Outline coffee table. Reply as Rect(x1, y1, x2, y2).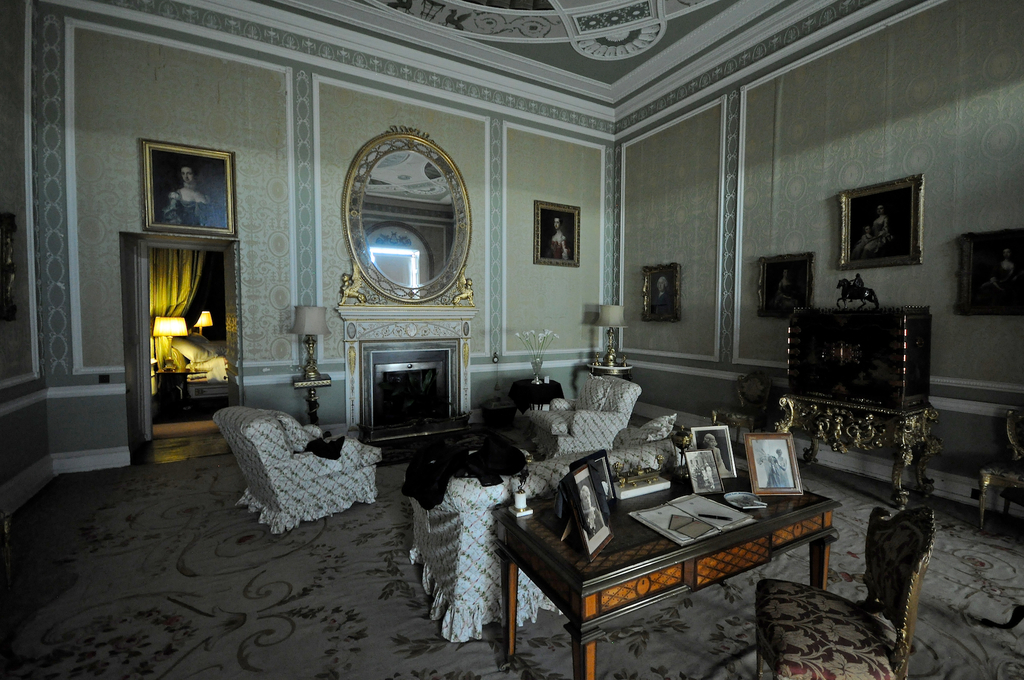
Rect(493, 424, 821, 662).
